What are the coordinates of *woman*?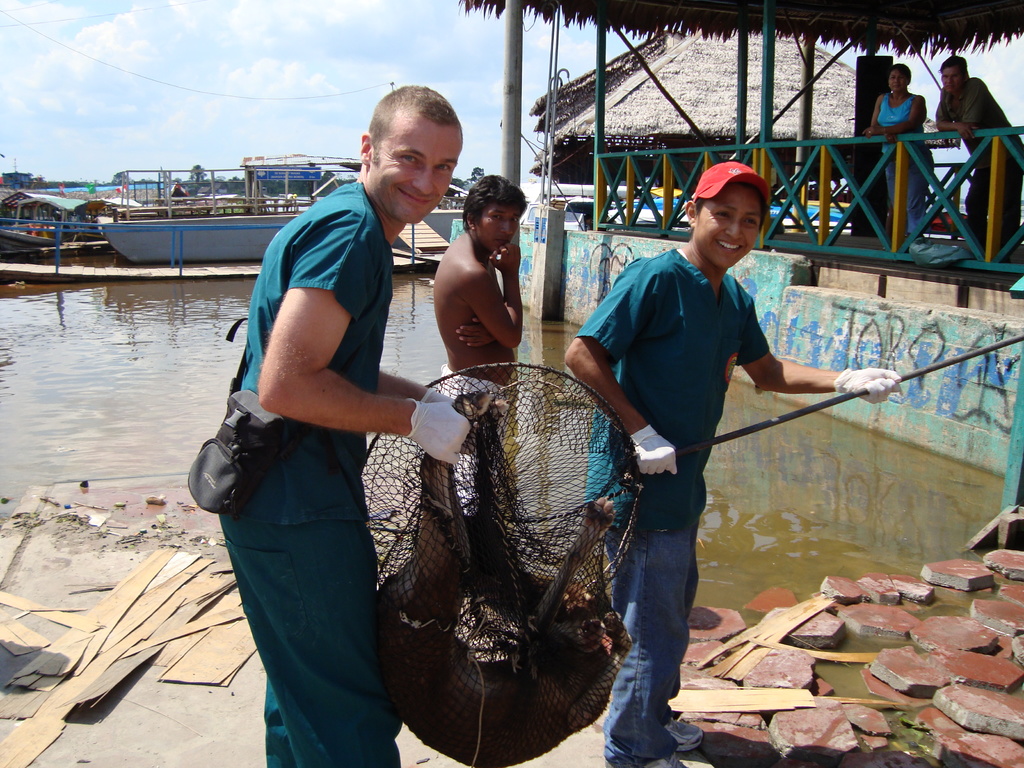
region(559, 156, 903, 767).
